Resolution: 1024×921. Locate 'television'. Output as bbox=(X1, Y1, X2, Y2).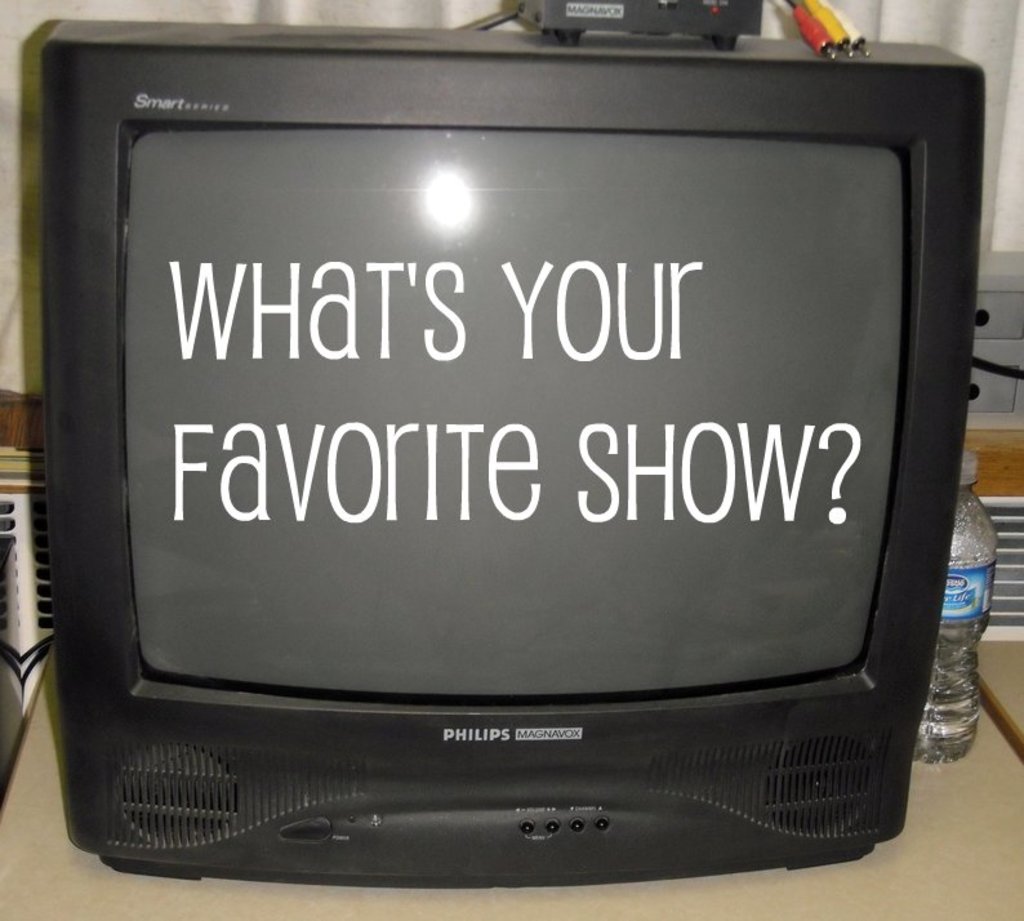
bbox=(39, 19, 984, 890).
